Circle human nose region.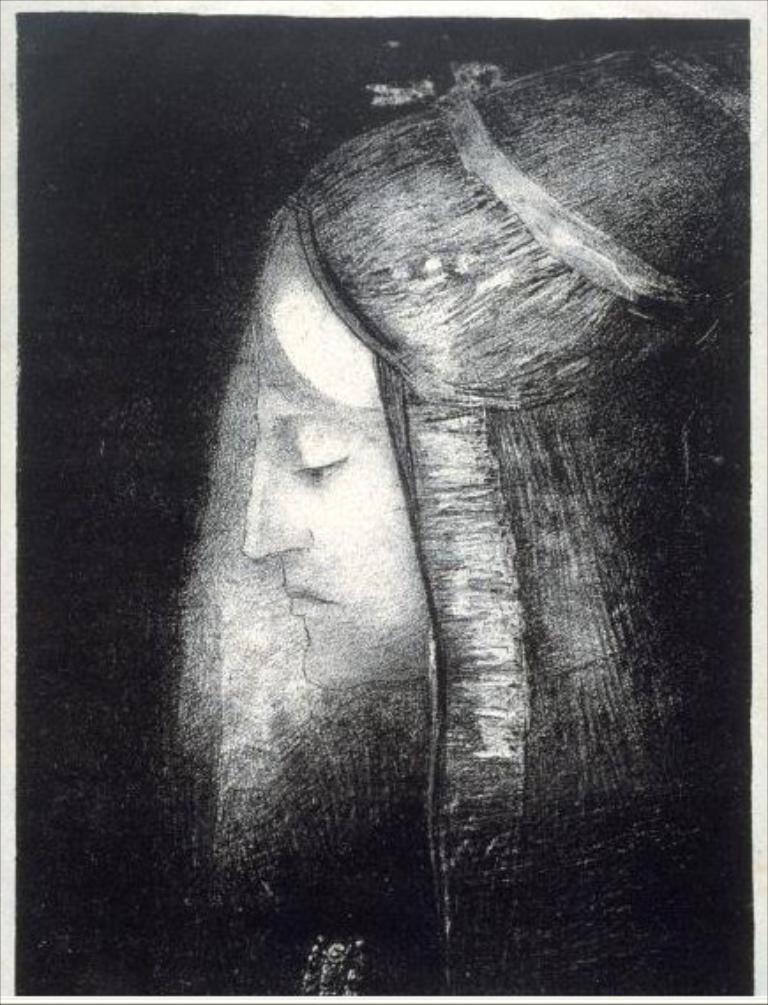
Region: l=238, t=445, r=316, b=565.
